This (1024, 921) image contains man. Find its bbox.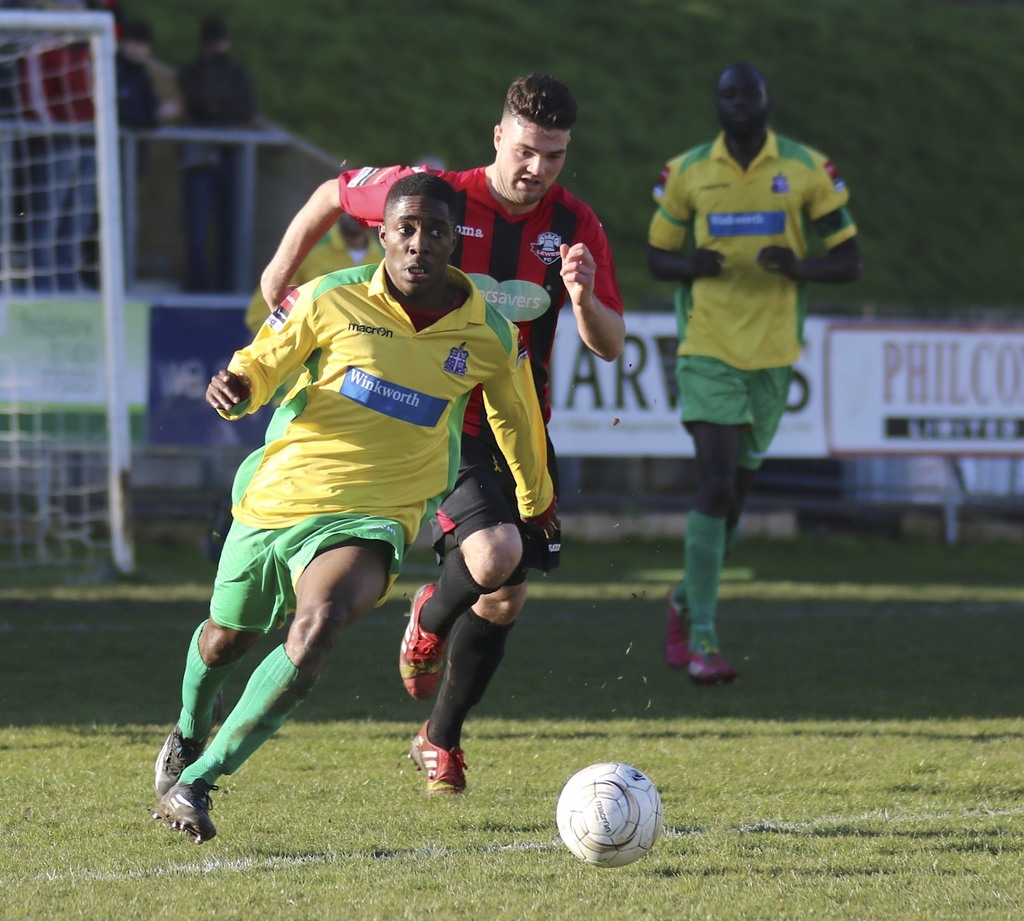
<bbox>152, 171, 560, 844</bbox>.
